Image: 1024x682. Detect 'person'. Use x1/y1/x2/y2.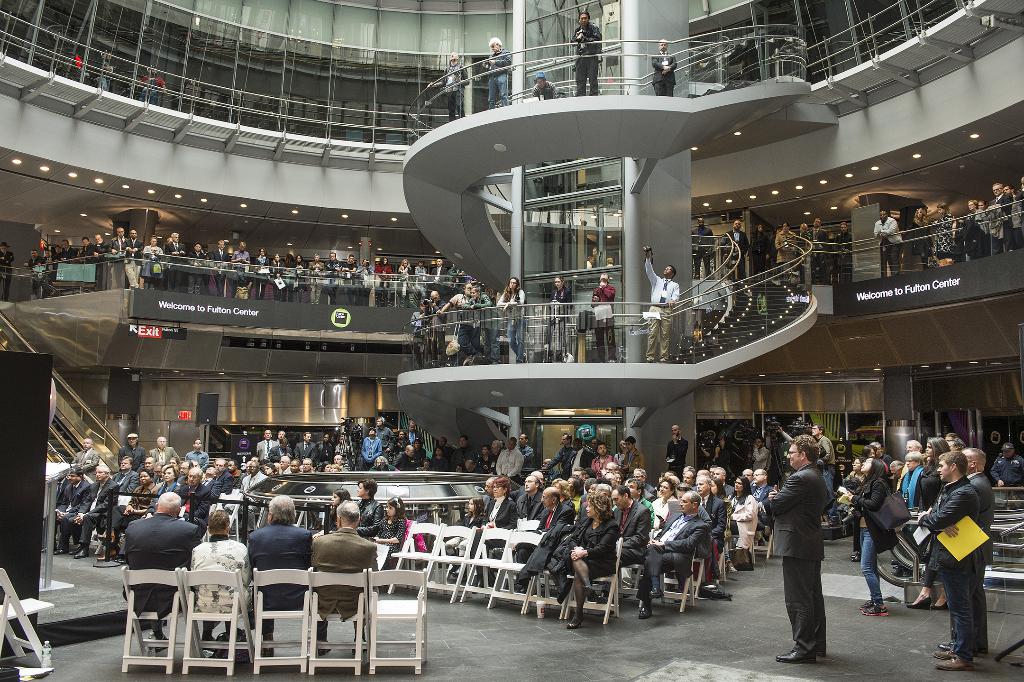
447/263/458/279.
